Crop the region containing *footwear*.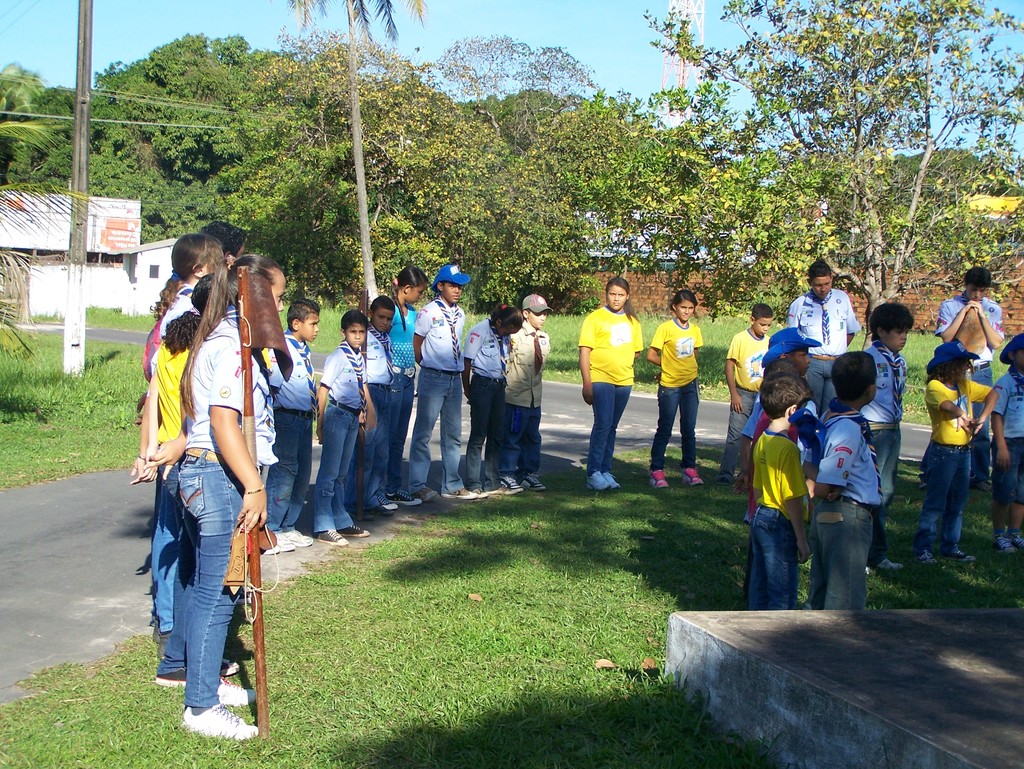
Crop region: {"x1": 646, "y1": 466, "x2": 672, "y2": 491}.
